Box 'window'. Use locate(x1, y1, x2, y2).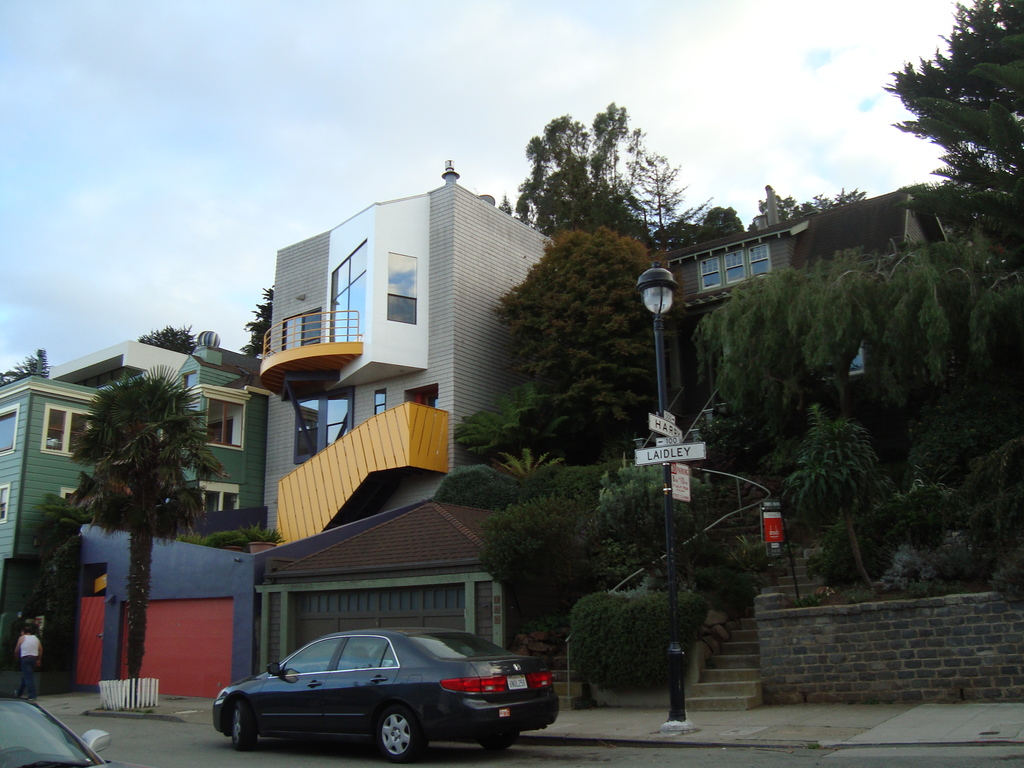
locate(326, 396, 349, 444).
